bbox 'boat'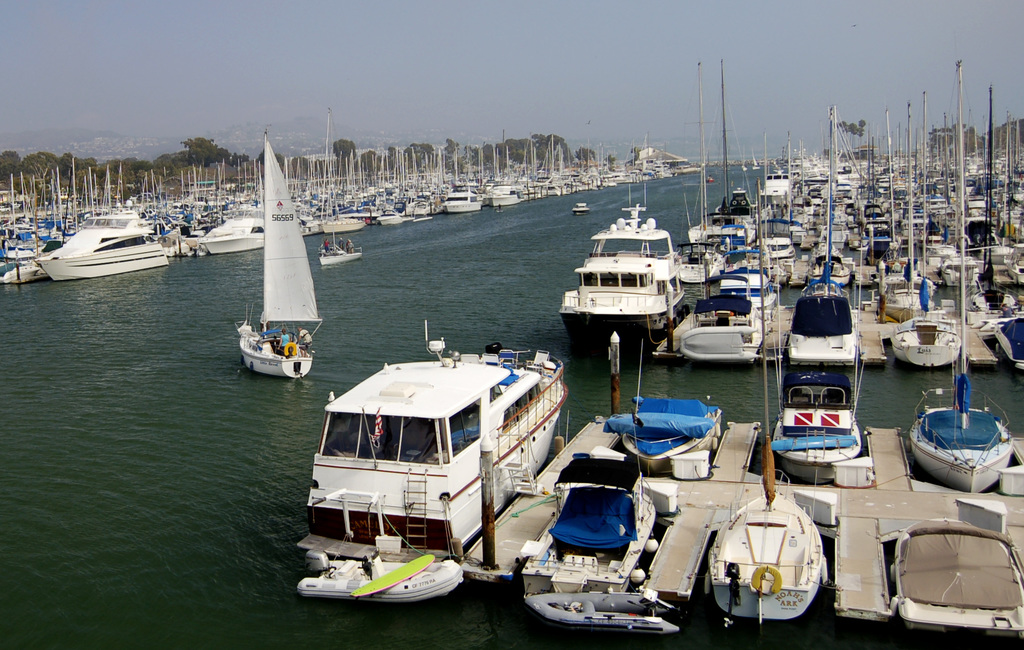
l=780, t=110, r=862, b=367
